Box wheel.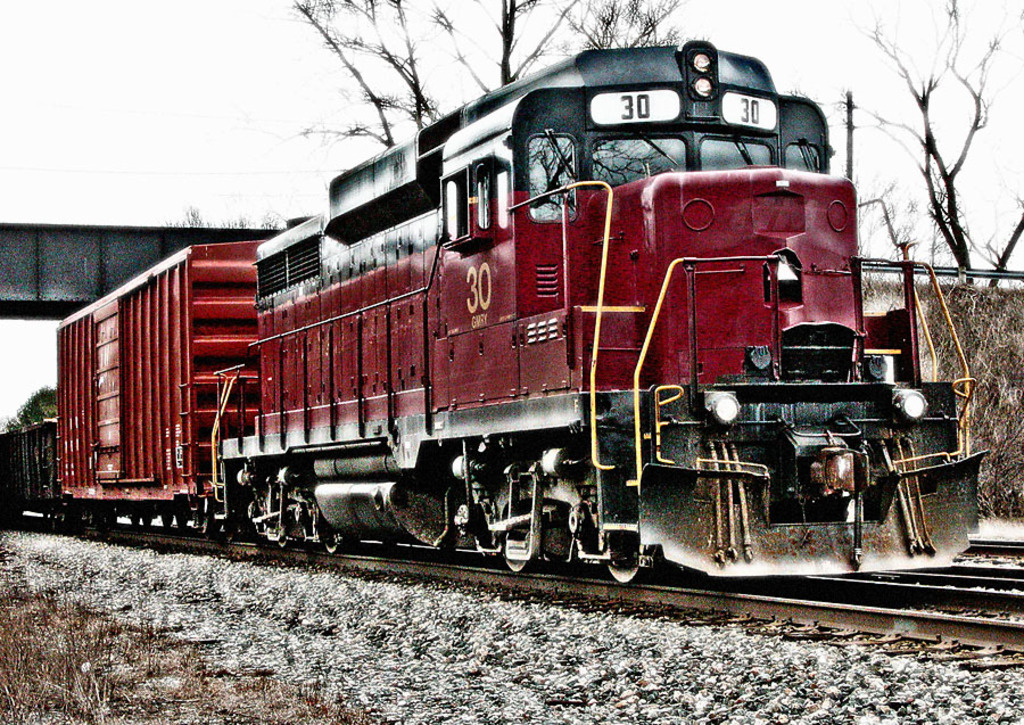
x1=323 y1=533 x2=344 y2=554.
